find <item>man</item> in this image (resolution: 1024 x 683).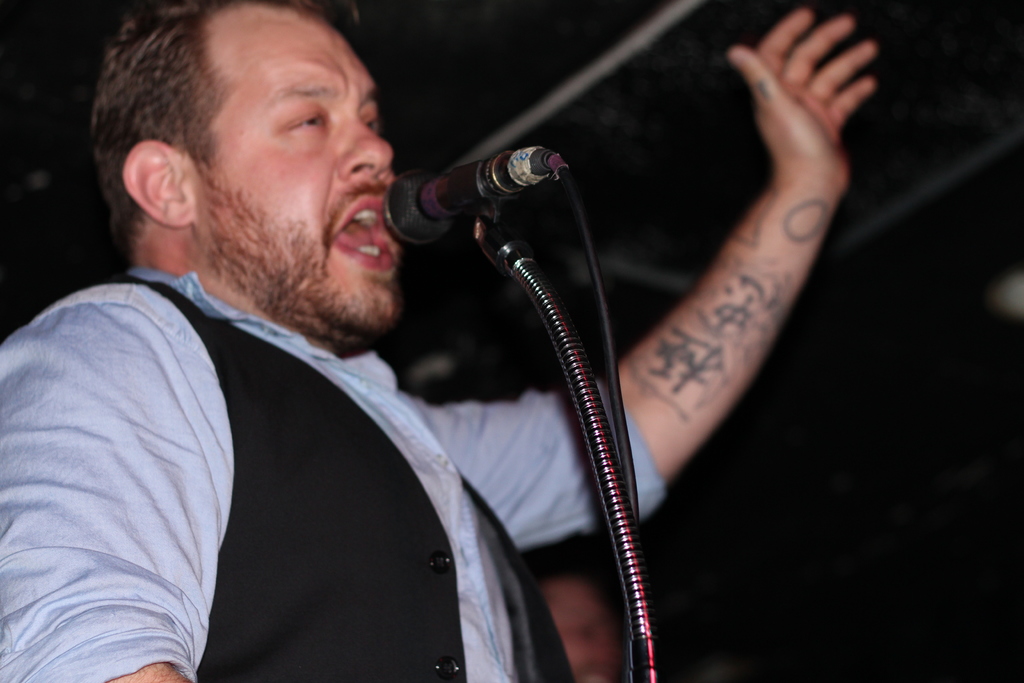
{"x1": 0, "y1": 0, "x2": 876, "y2": 682}.
